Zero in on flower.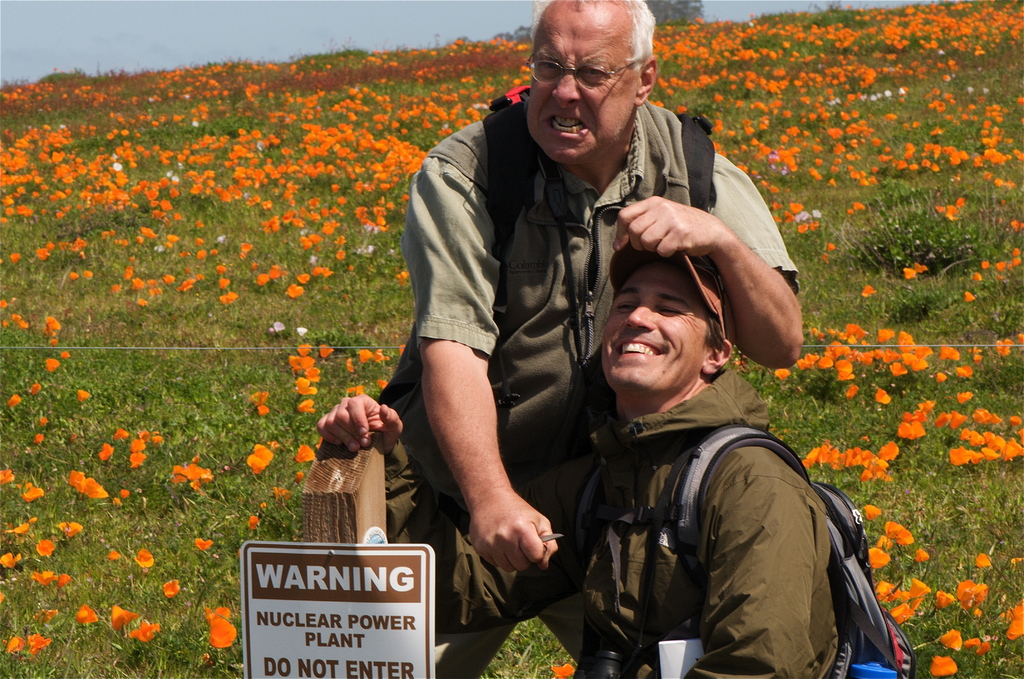
Zeroed in: box=[301, 230, 327, 251].
